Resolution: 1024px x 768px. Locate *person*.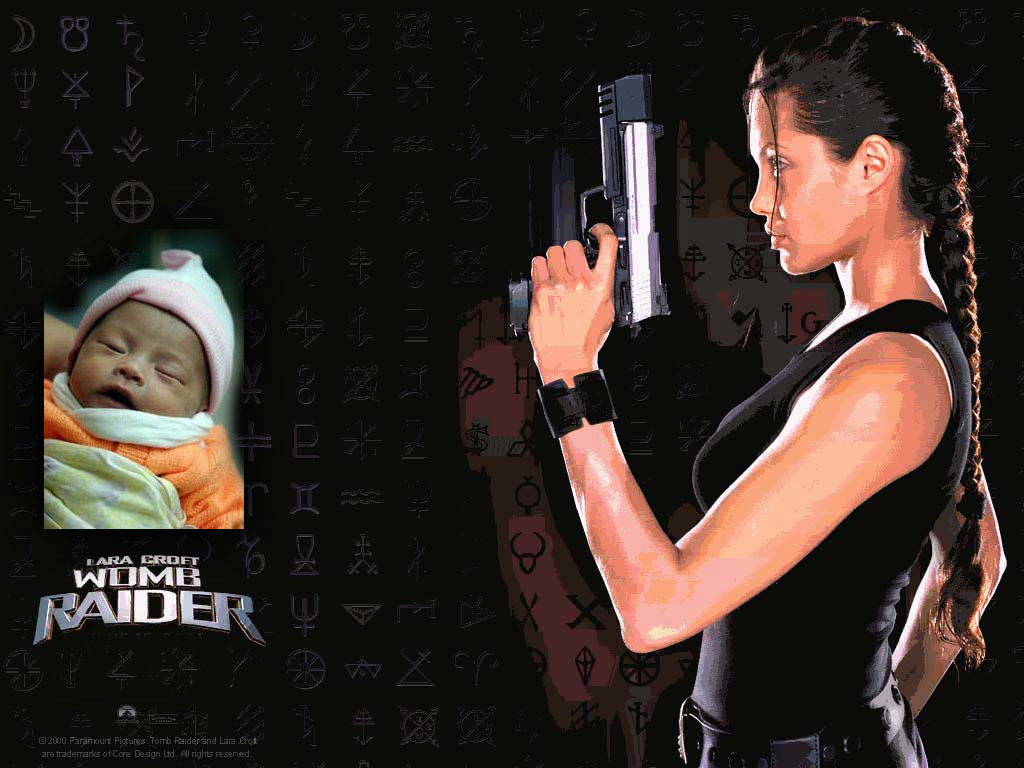
pyautogui.locateOnScreen(521, 17, 1013, 767).
